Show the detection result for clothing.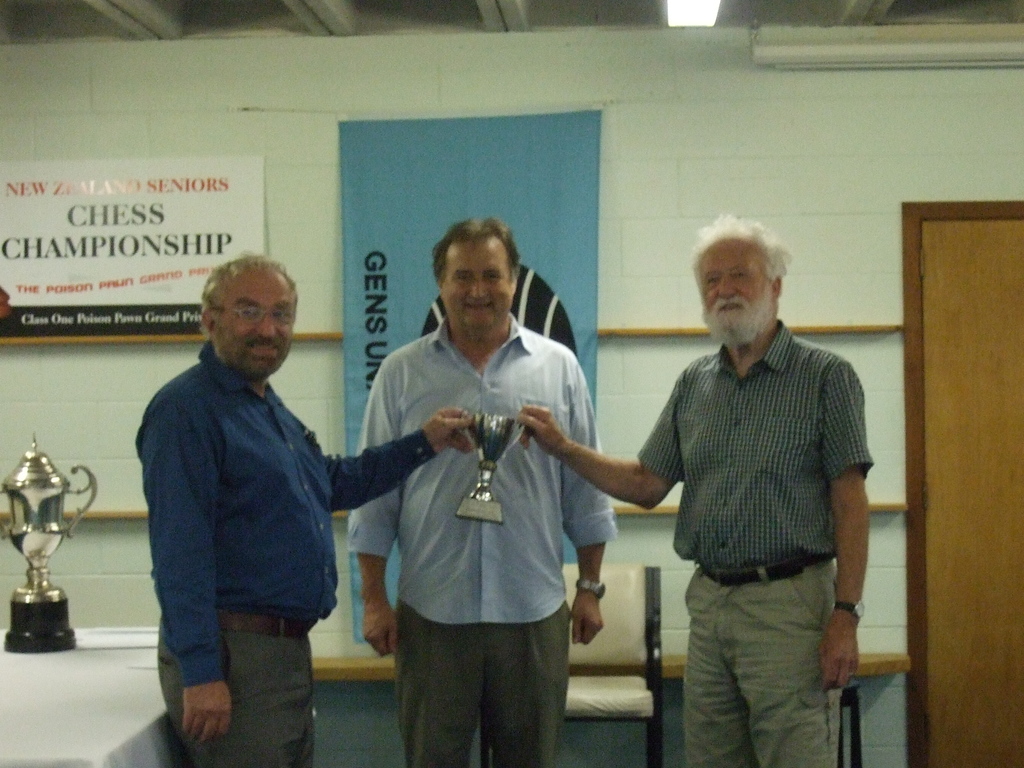
x1=344 y1=305 x2=620 y2=767.
